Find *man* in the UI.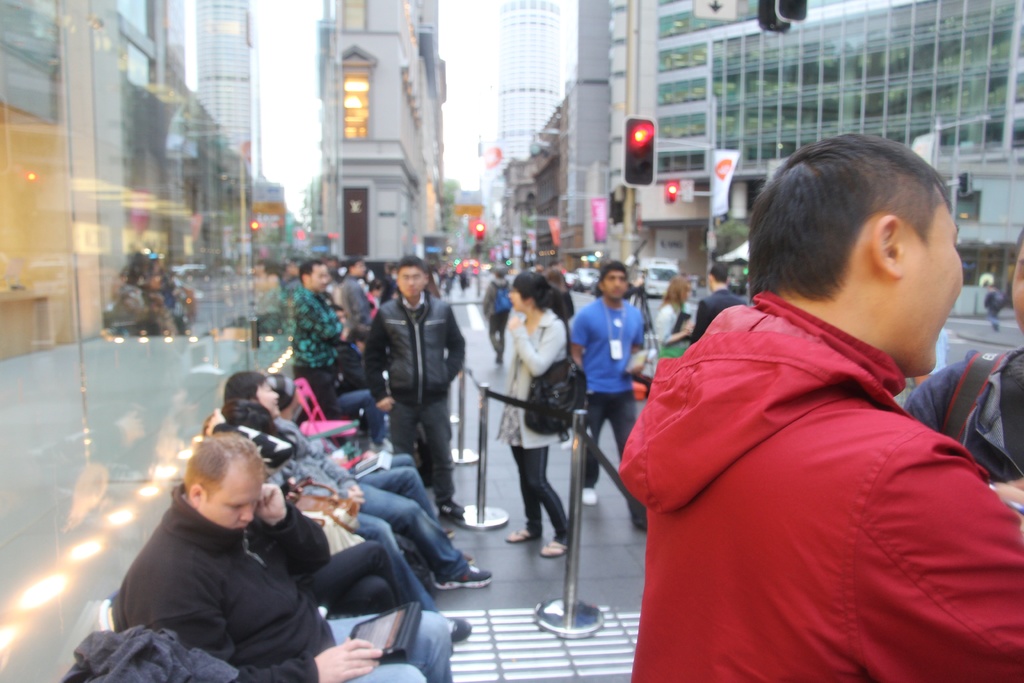
UI element at pyautogui.locateOnScreen(566, 265, 660, 532).
